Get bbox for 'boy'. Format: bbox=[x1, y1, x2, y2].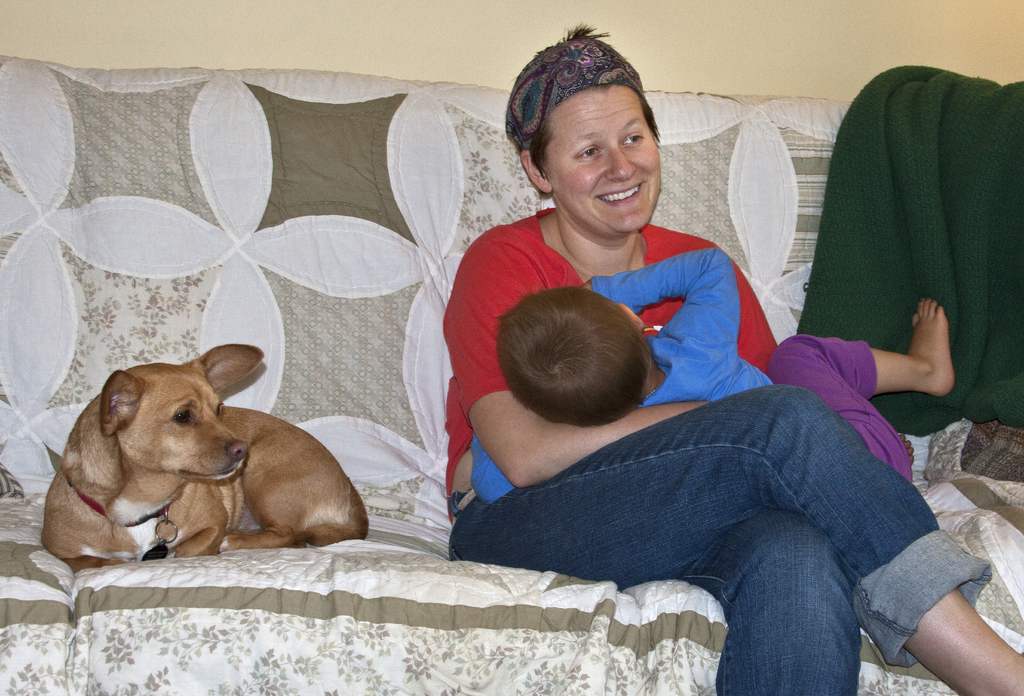
bbox=[467, 243, 959, 505].
